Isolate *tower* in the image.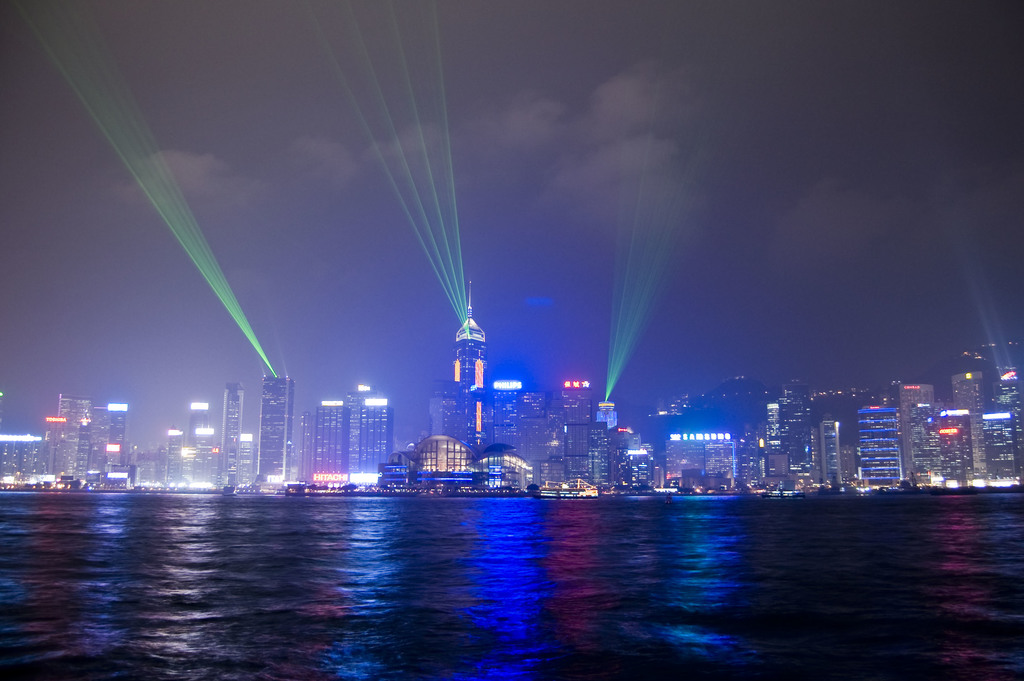
Isolated region: 309,397,351,486.
